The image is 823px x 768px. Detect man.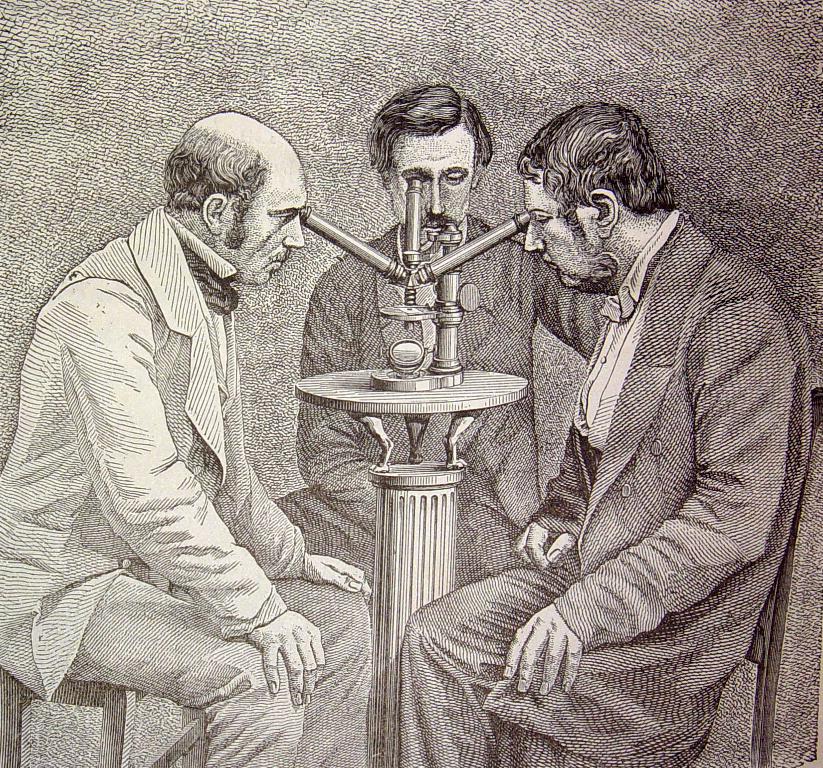
Detection: (0,112,373,767).
